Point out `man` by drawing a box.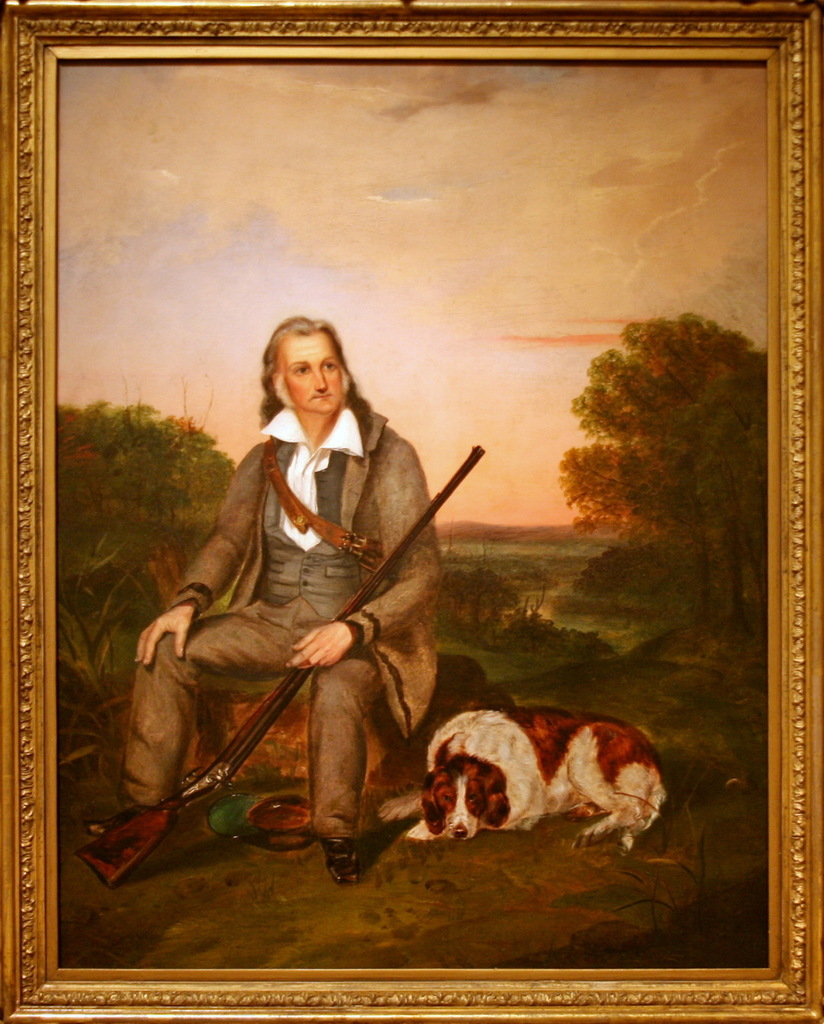
left=142, top=303, right=481, bottom=900.
